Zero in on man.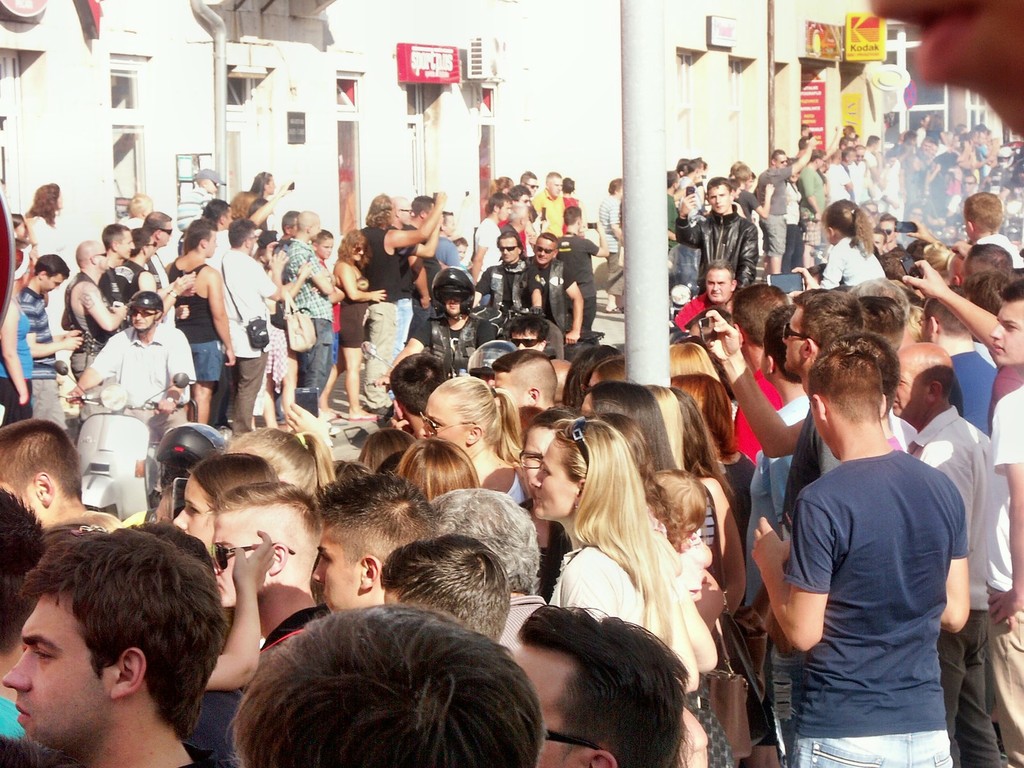
Zeroed in: bbox=[471, 225, 544, 336].
